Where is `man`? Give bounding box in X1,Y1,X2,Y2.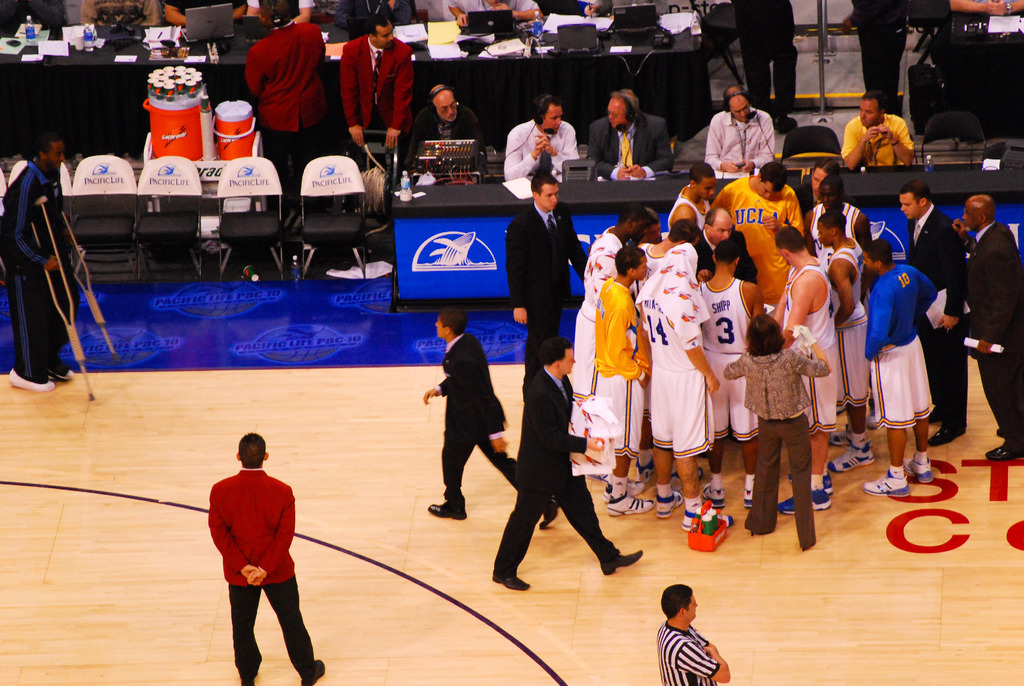
623,209,701,291.
